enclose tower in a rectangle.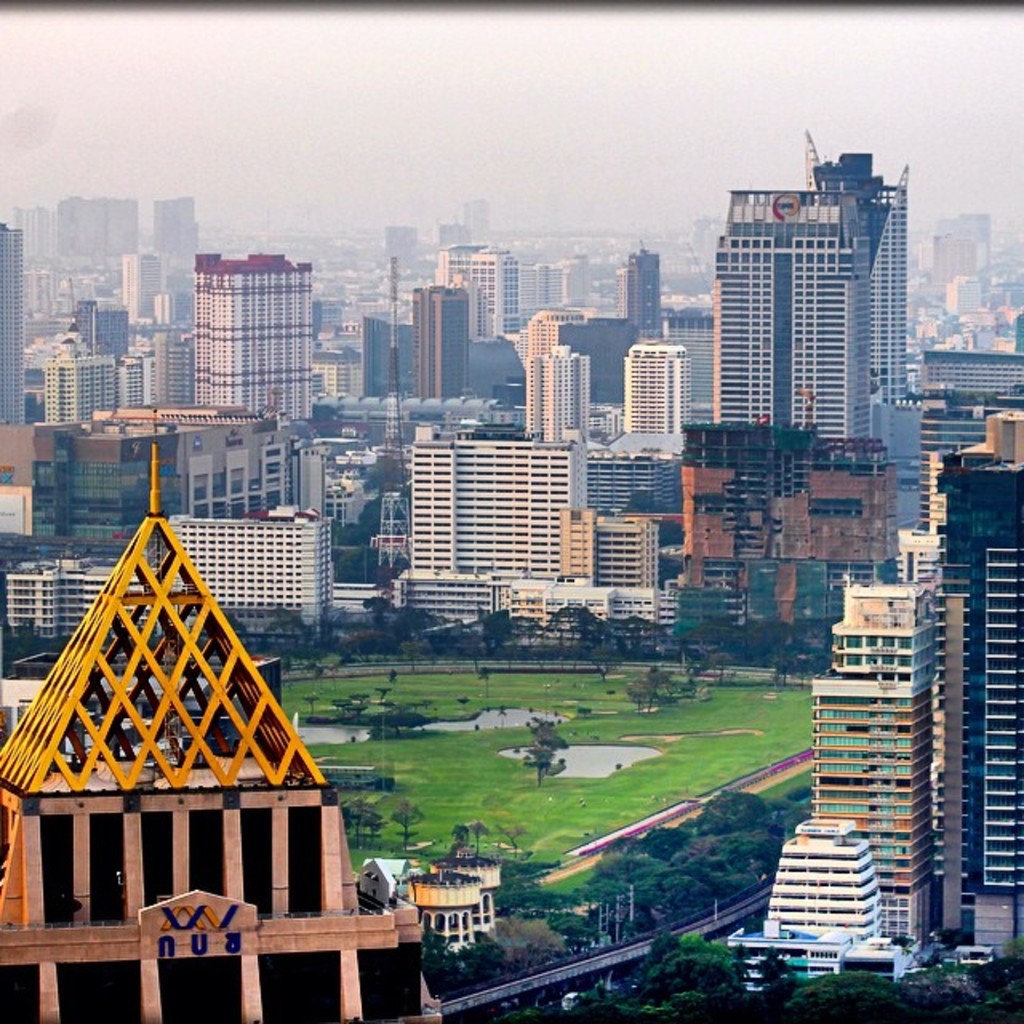
select_region(922, 211, 997, 286).
